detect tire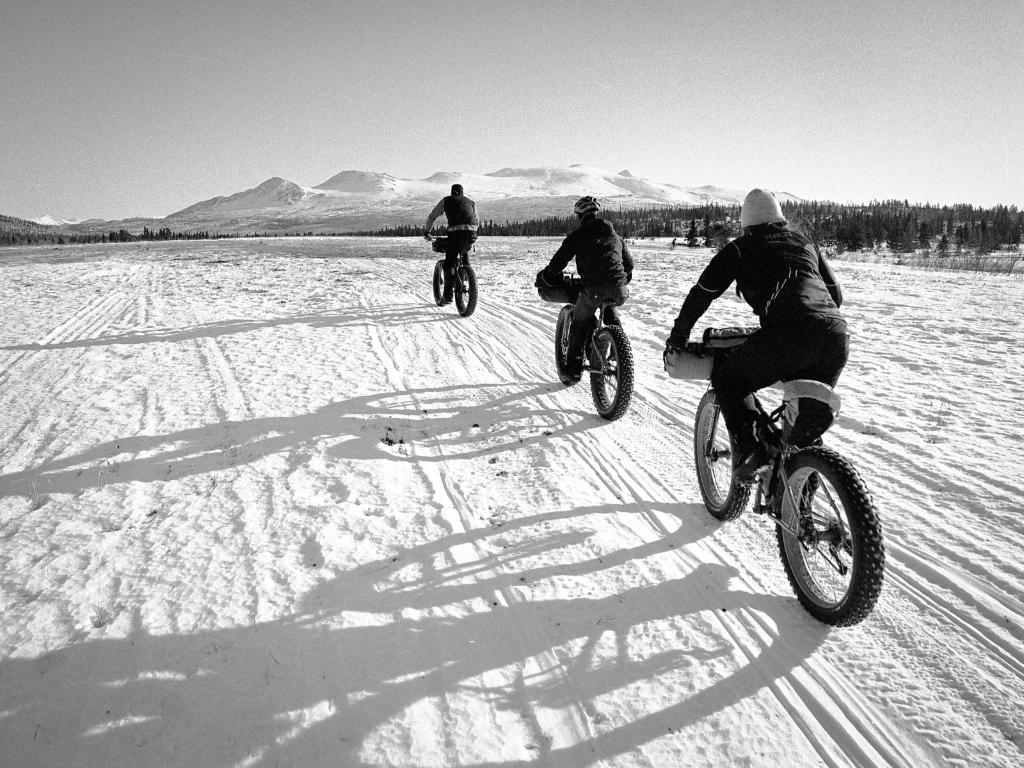
rect(769, 449, 881, 628)
